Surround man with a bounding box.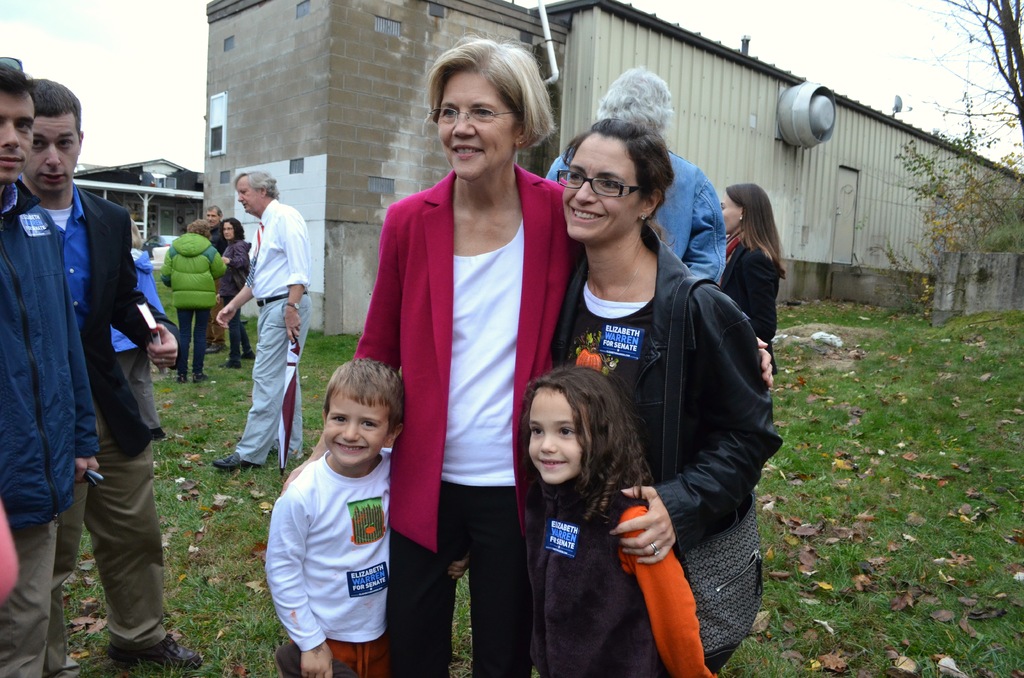
(left=548, top=61, right=725, bottom=286).
